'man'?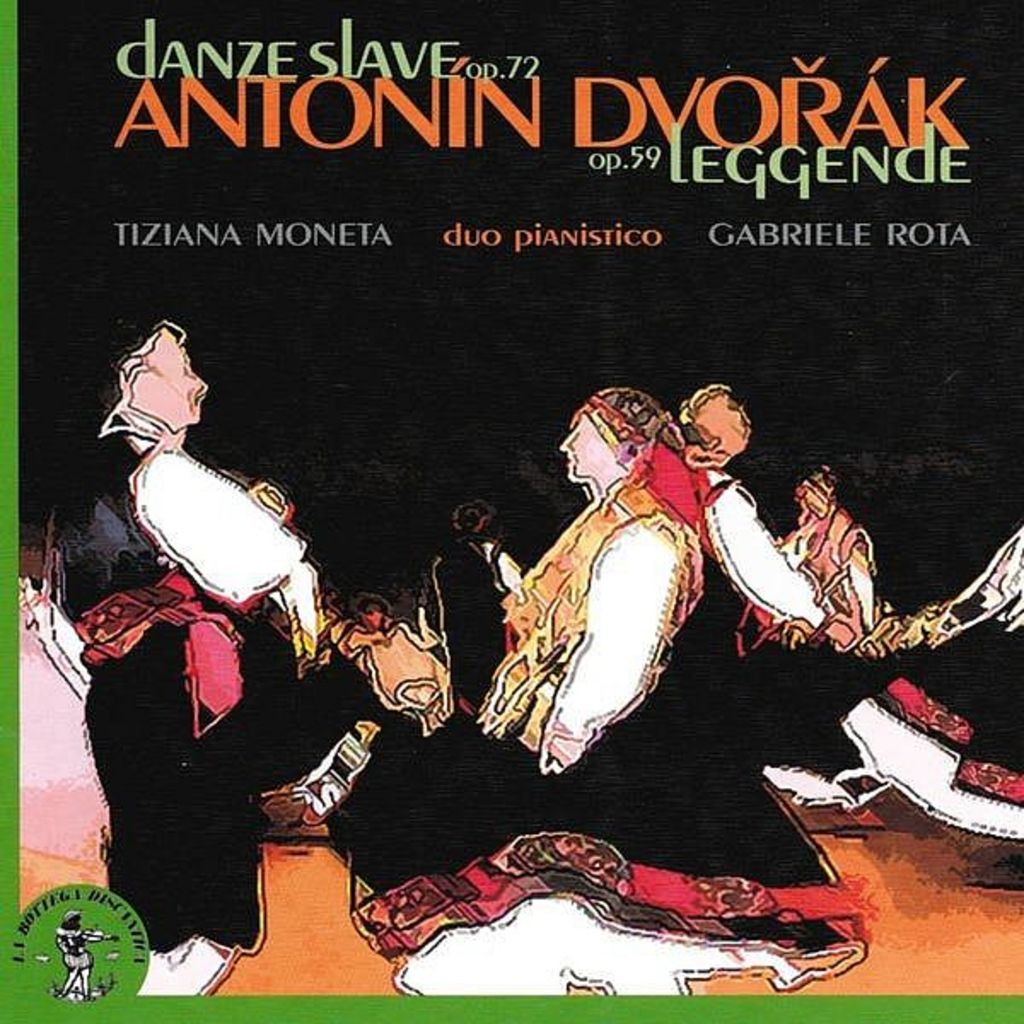
bbox=[759, 459, 874, 695]
